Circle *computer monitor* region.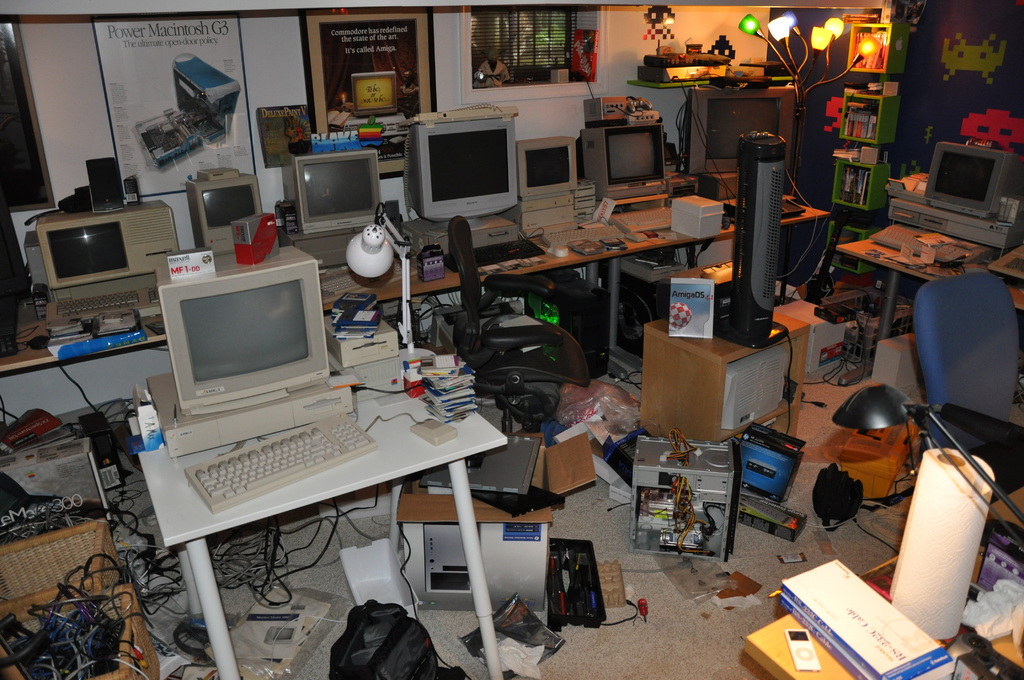
Region: 570, 124, 671, 205.
